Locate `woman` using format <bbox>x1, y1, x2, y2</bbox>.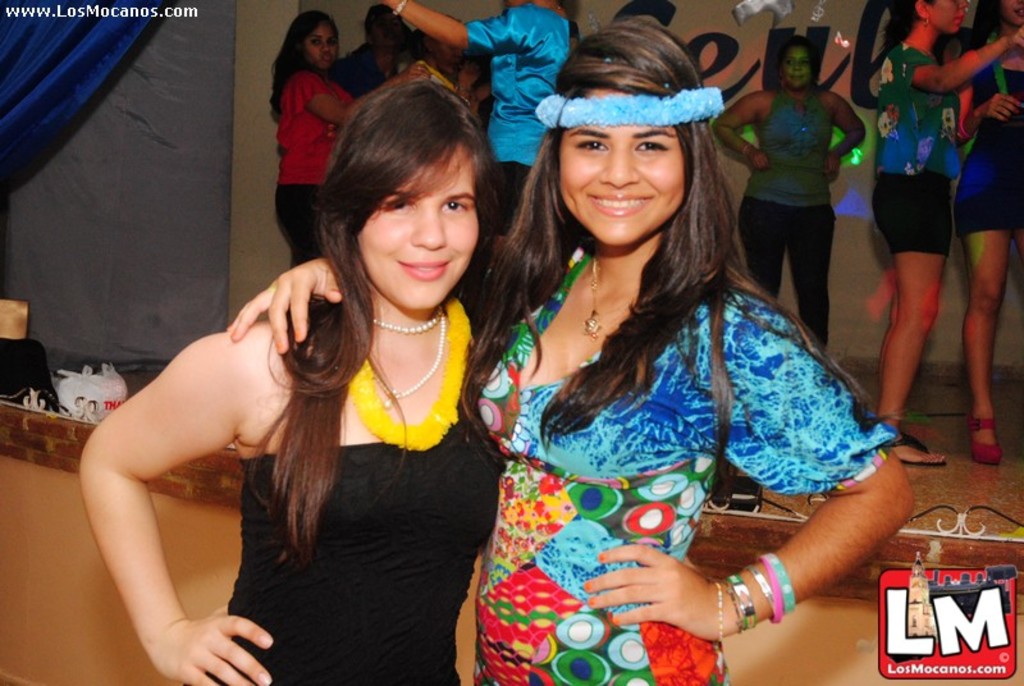
<bbox>383, 0, 575, 260</bbox>.
